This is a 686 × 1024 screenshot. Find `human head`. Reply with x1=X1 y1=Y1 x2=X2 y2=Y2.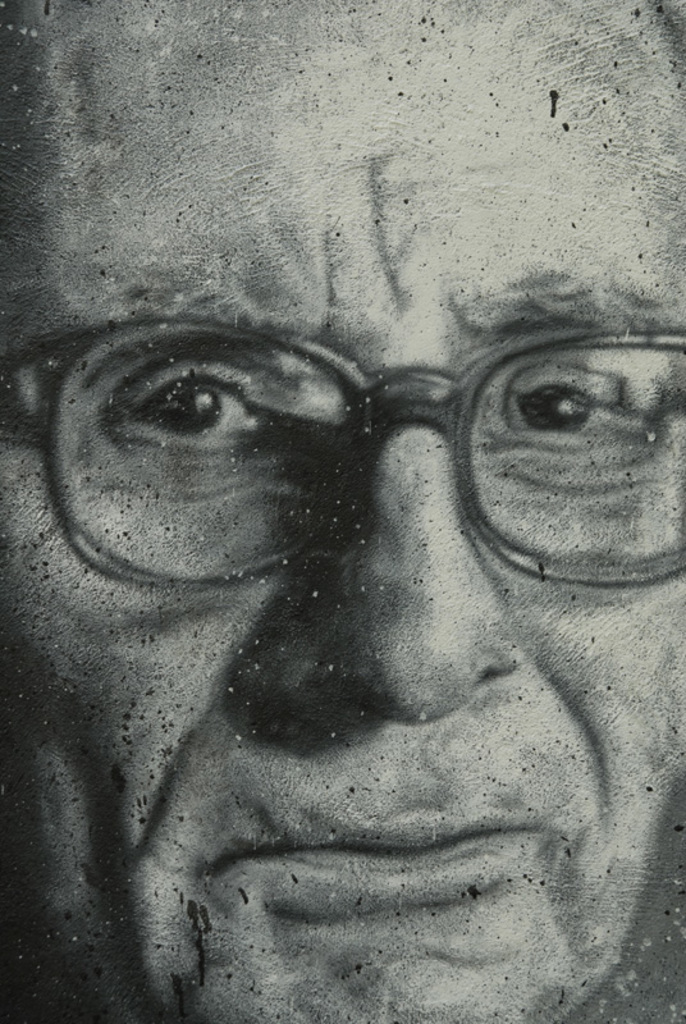
x1=0 y1=3 x2=685 y2=1023.
